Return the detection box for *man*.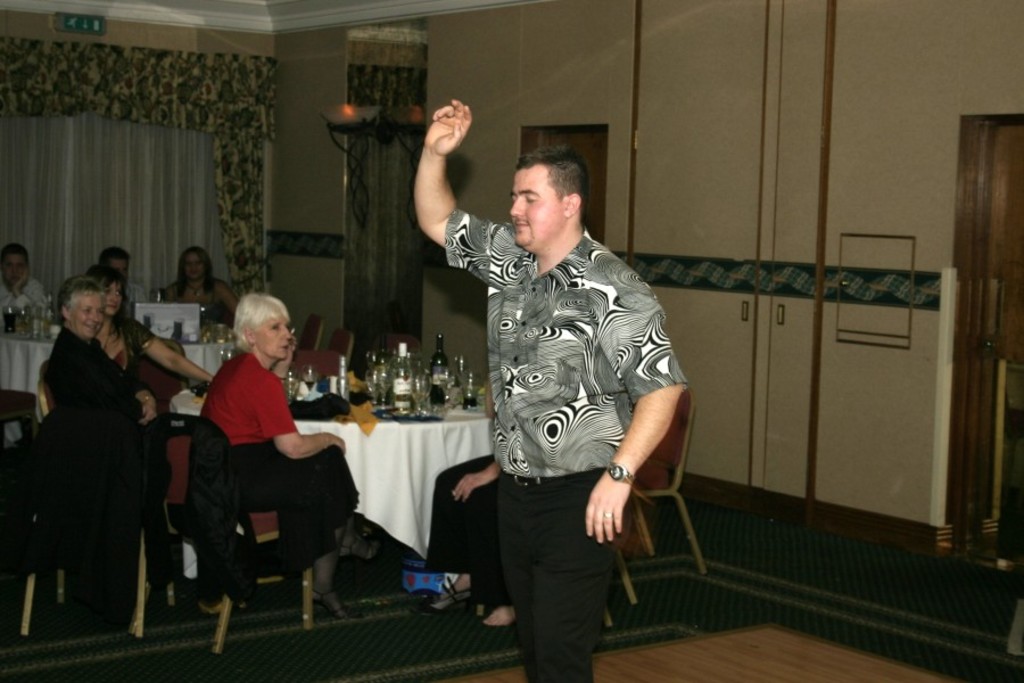
pyautogui.locateOnScreen(99, 248, 146, 316).
